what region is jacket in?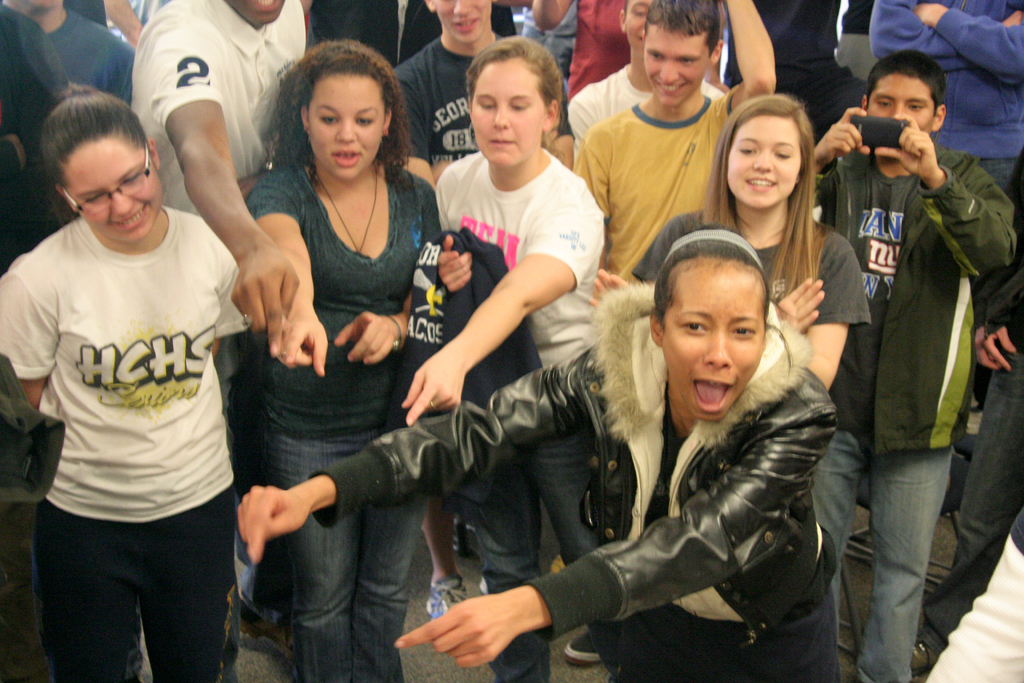
region(813, 145, 1023, 457).
